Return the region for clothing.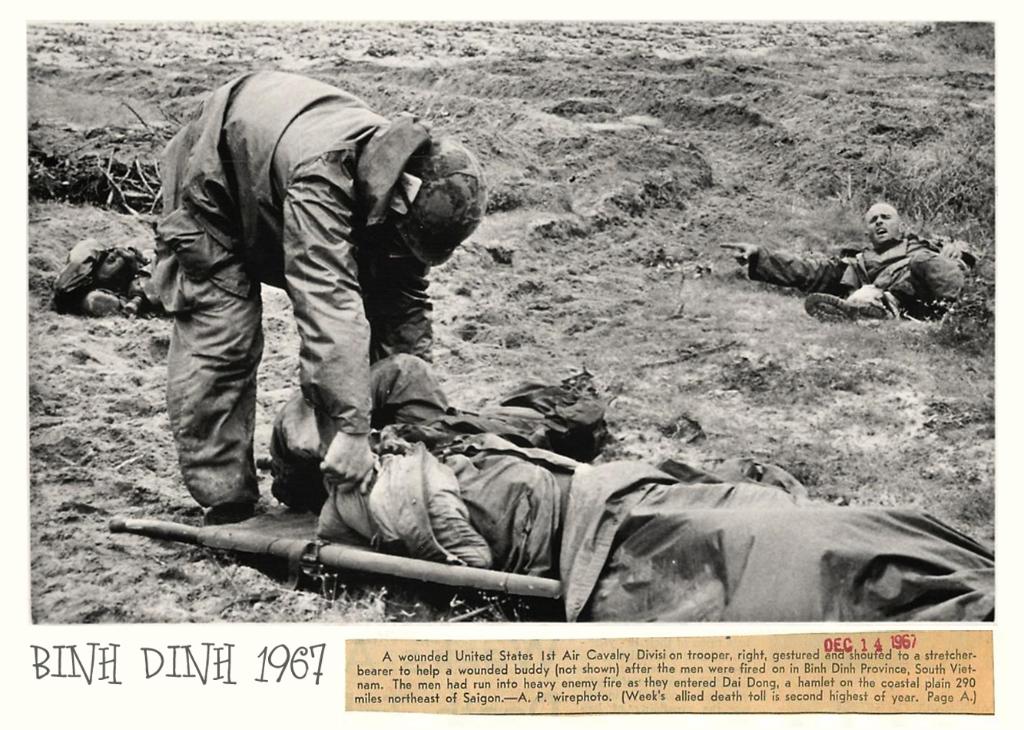
145, 69, 430, 511.
